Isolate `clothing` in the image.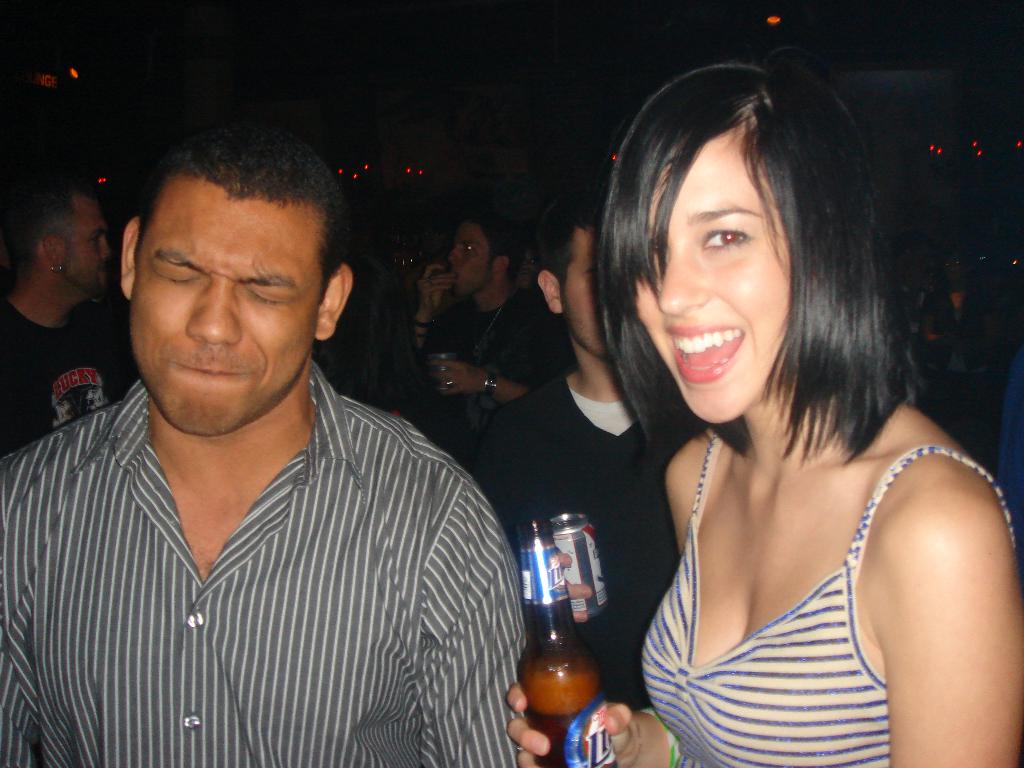
Isolated region: 457/357/684/712.
